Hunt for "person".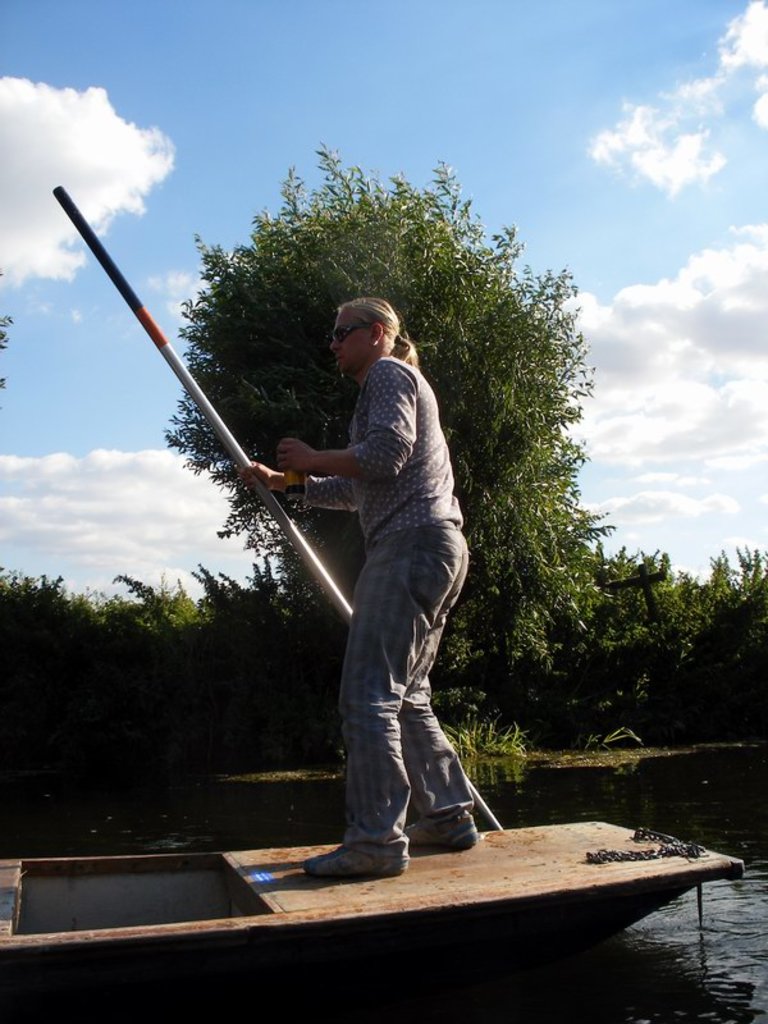
Hunted down at x1=233 y1=293 x2=484 y2=877.
